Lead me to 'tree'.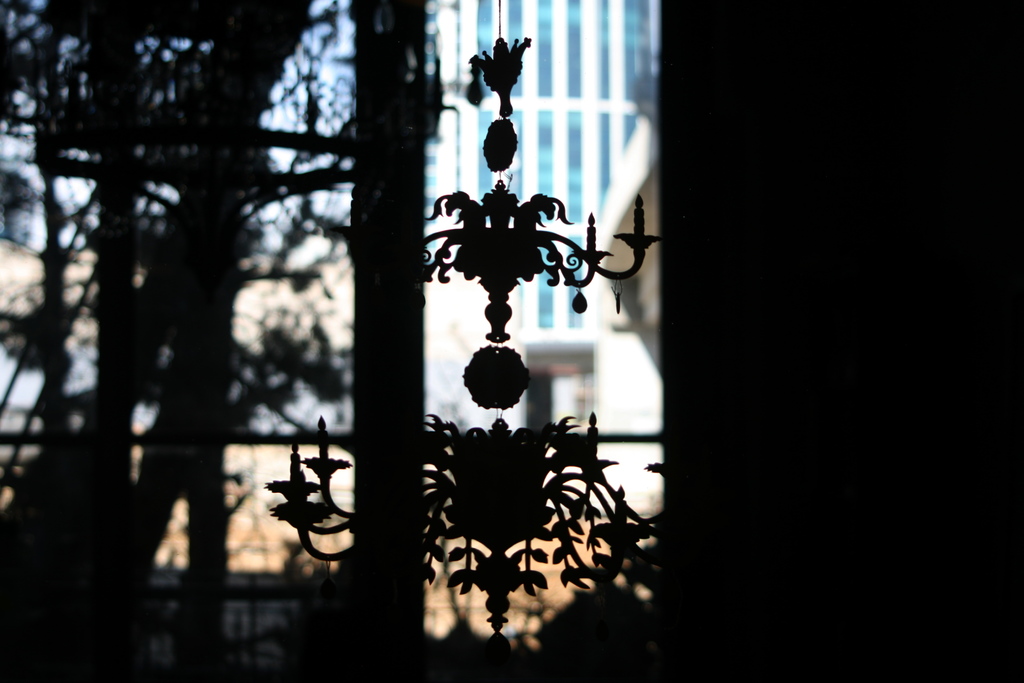
Lead to box(40, 9, 370, 603).
